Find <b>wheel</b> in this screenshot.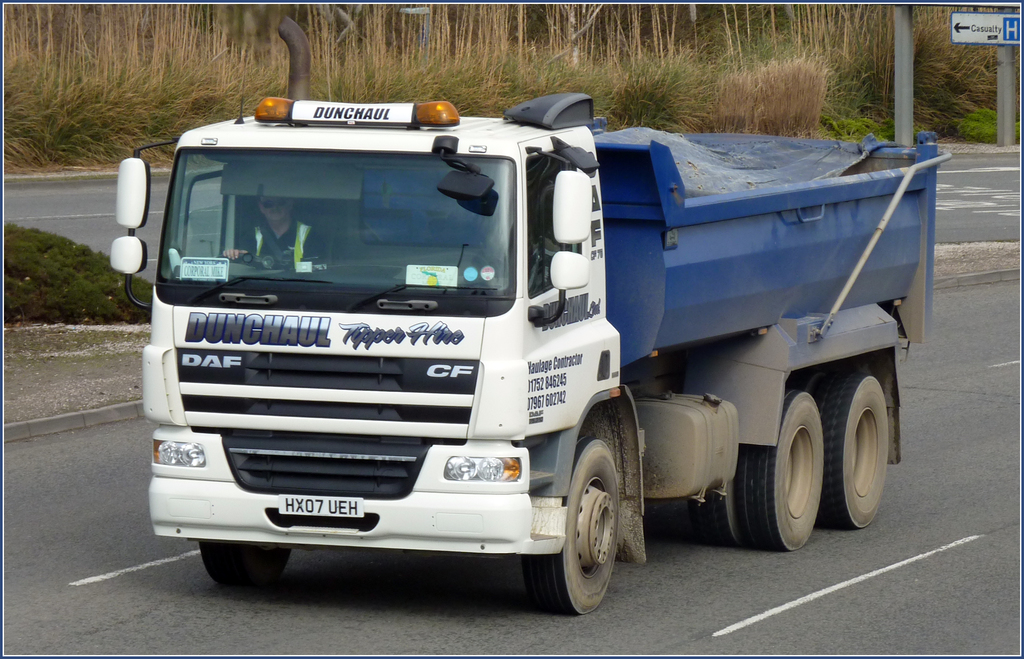
The bounding box for <b>wheel</b> is crop(533, 443, 629, 618).
